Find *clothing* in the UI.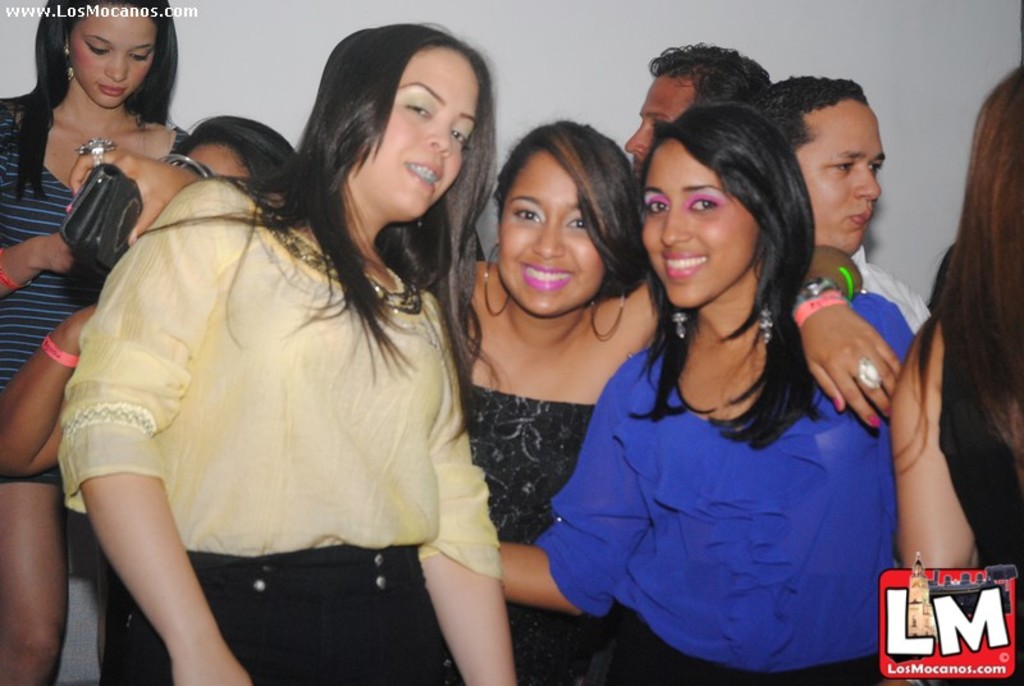
UI element at Rect(463, 369, 618, 685).
